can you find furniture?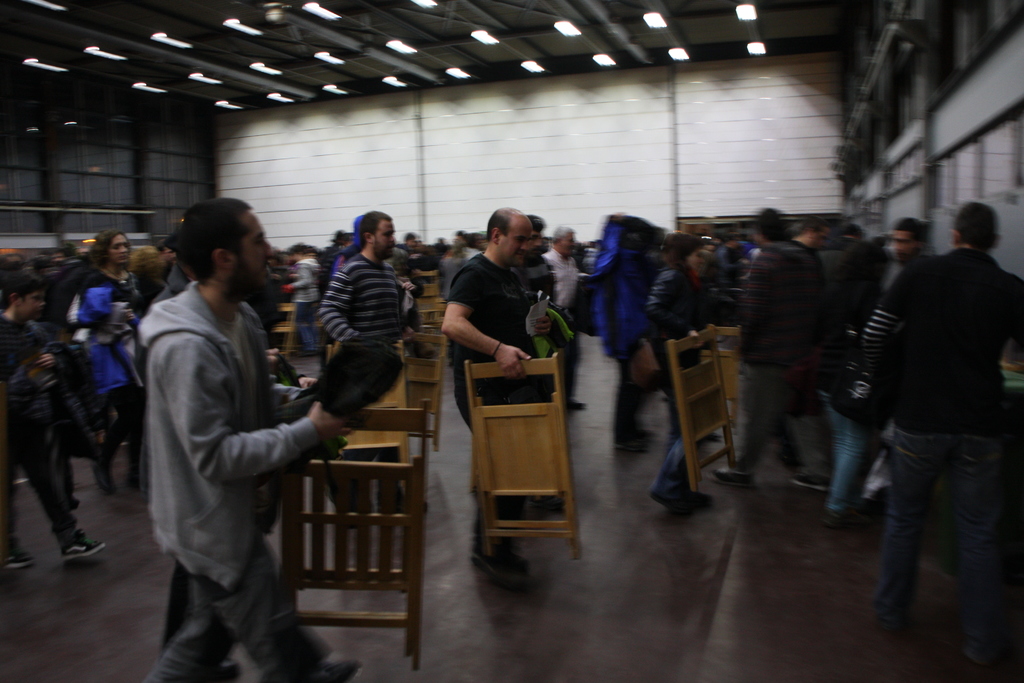
Yes, bounding box: bbox=[700, 325, 741, 425].
